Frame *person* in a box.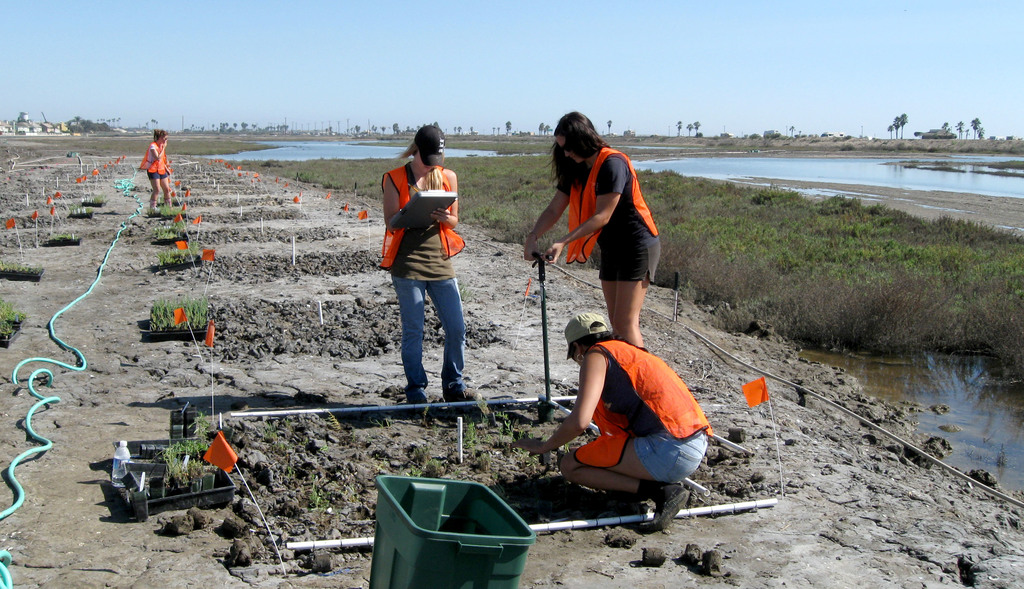
[379, 122, 484, 413].
